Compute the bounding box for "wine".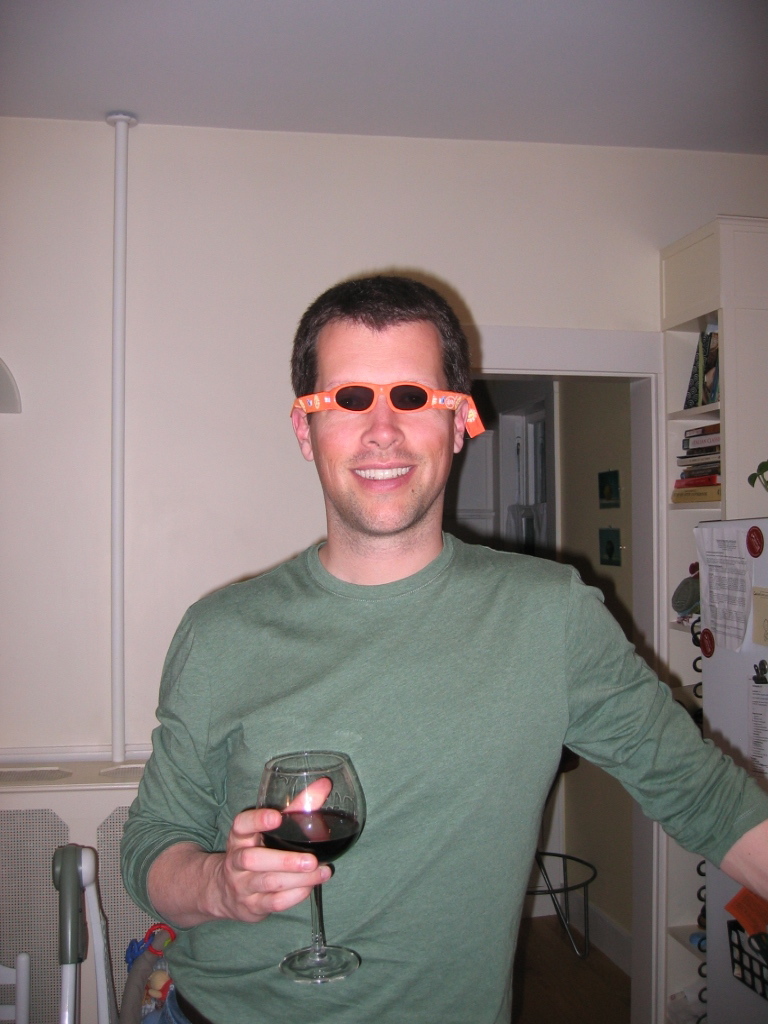
pyautogui.locateOnScreen(233, 768, 379, 949).
